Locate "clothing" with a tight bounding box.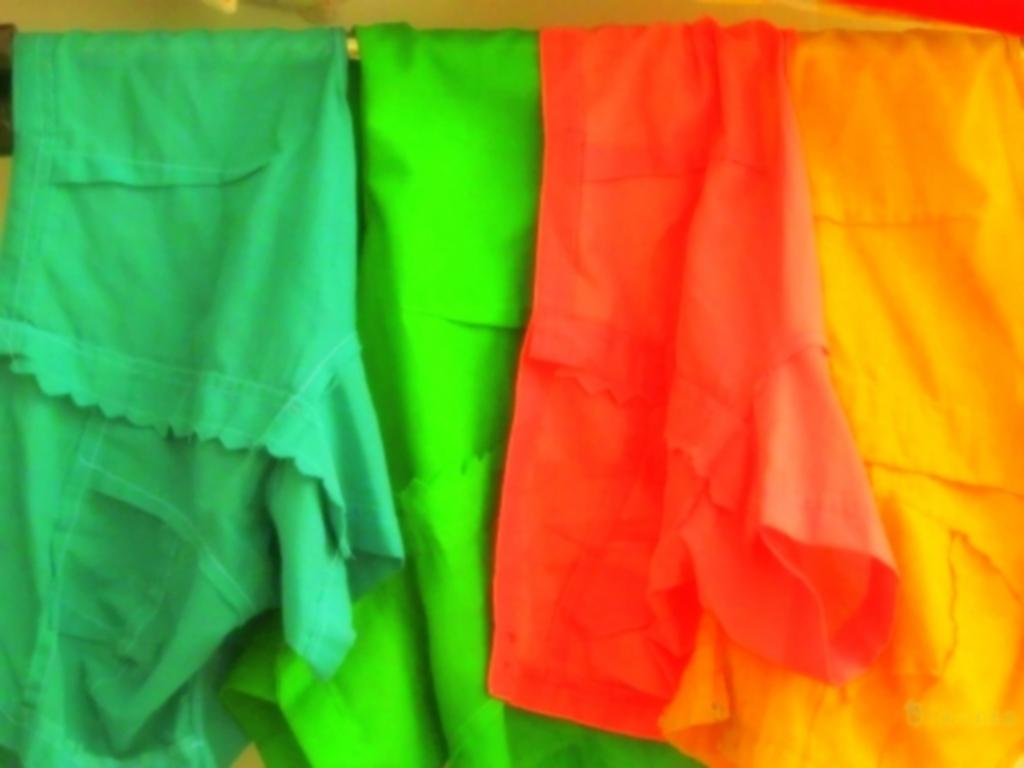
box(22, 0, 441, 714).
